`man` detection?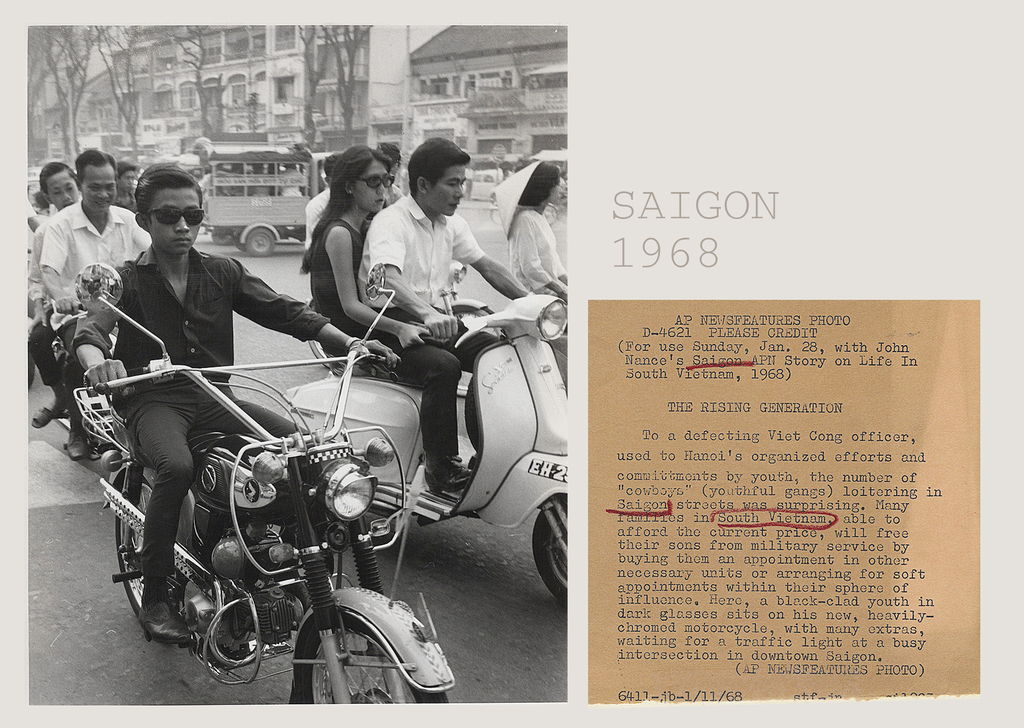
[72,158,397,645]
